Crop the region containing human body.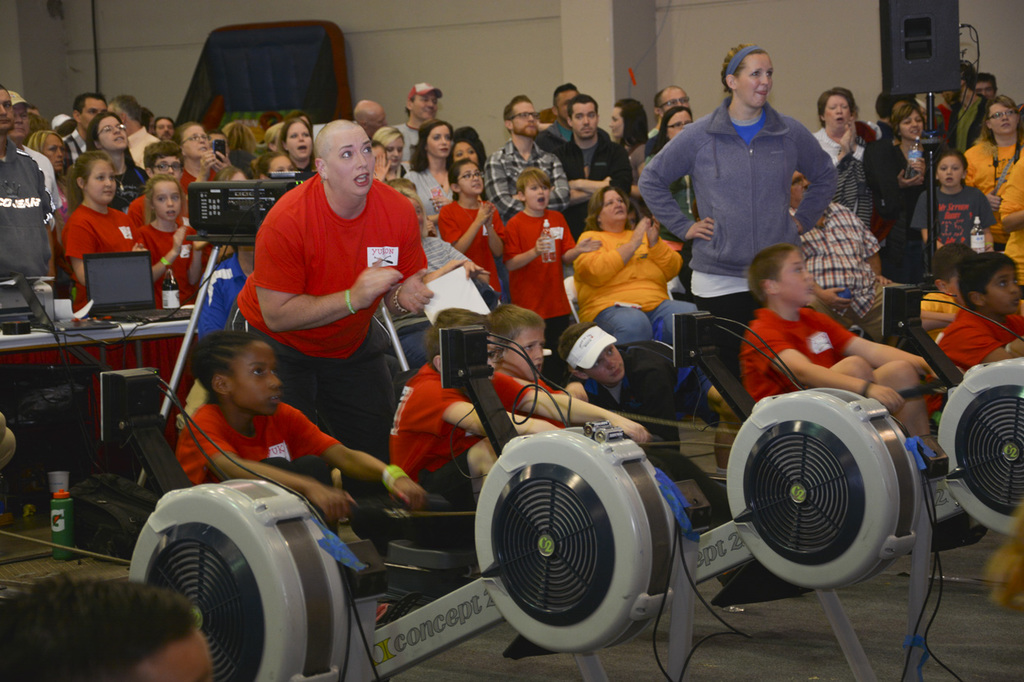
Crop region: <box>221,172,435,557</box>.
